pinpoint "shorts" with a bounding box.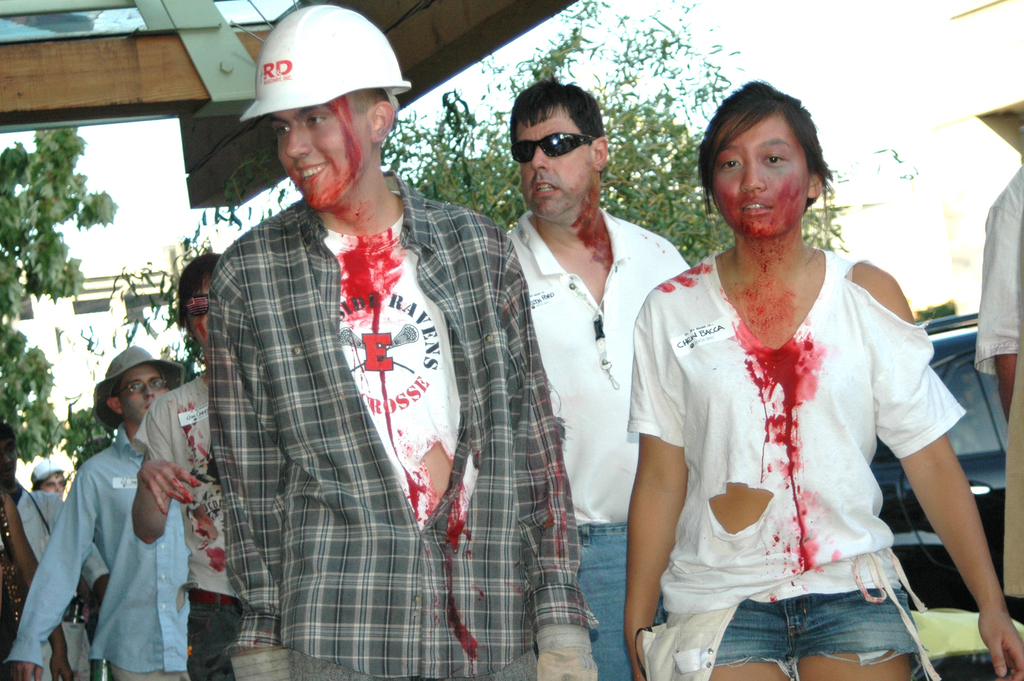
Rect(712, 589, 919, 680).
